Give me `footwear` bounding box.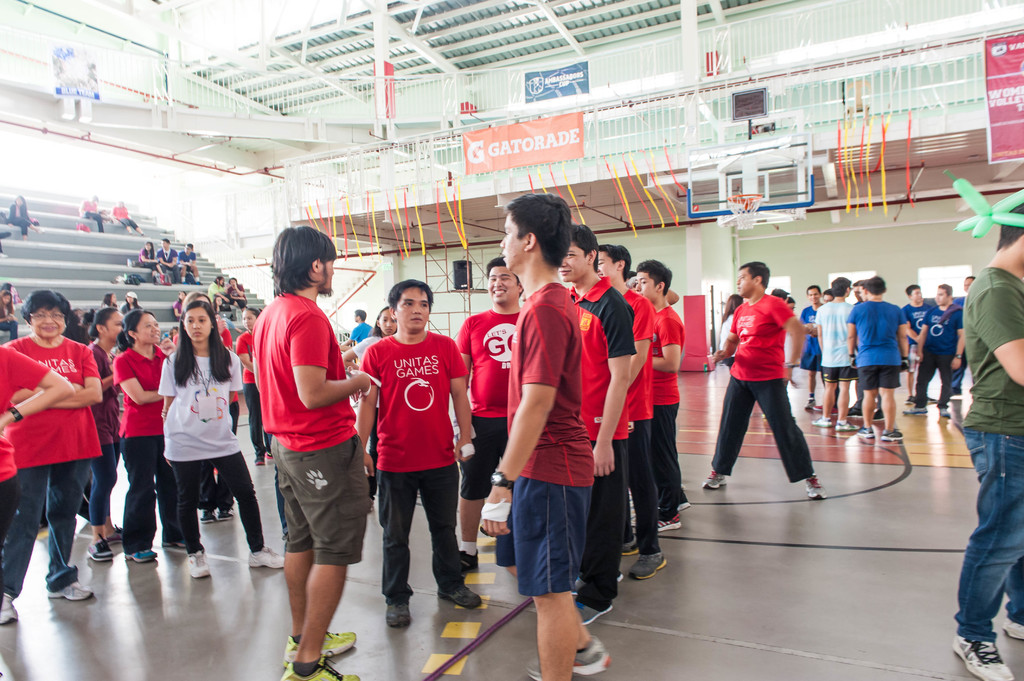
(807,413,835,427).
